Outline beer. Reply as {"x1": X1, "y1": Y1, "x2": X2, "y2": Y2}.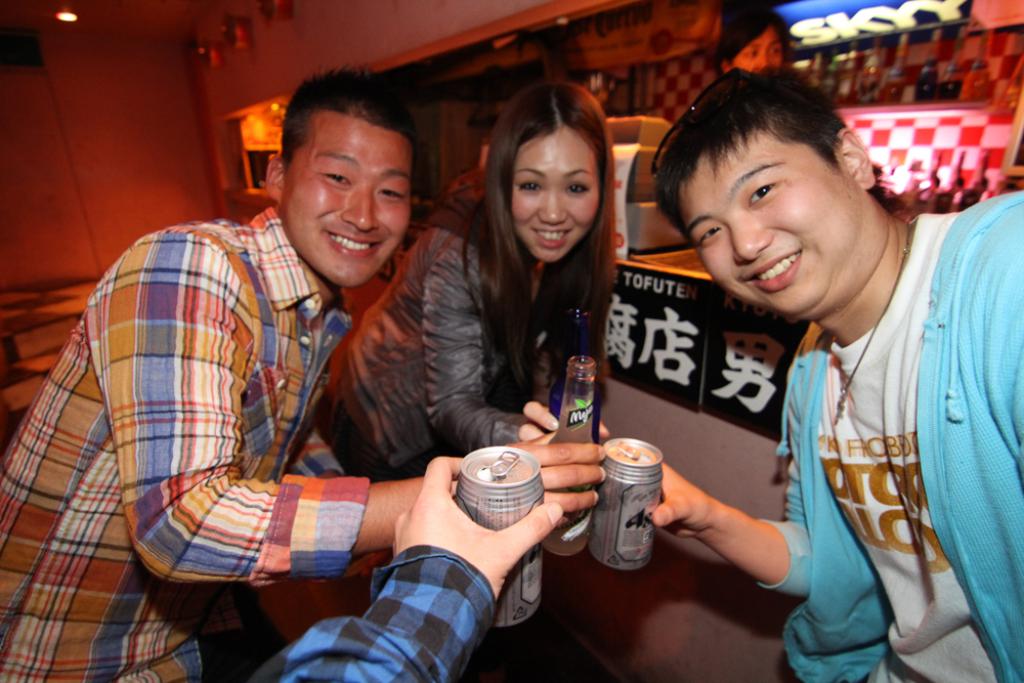
{"x1": 545, "y1": 357, "x2": 608, "y2": 564}.
